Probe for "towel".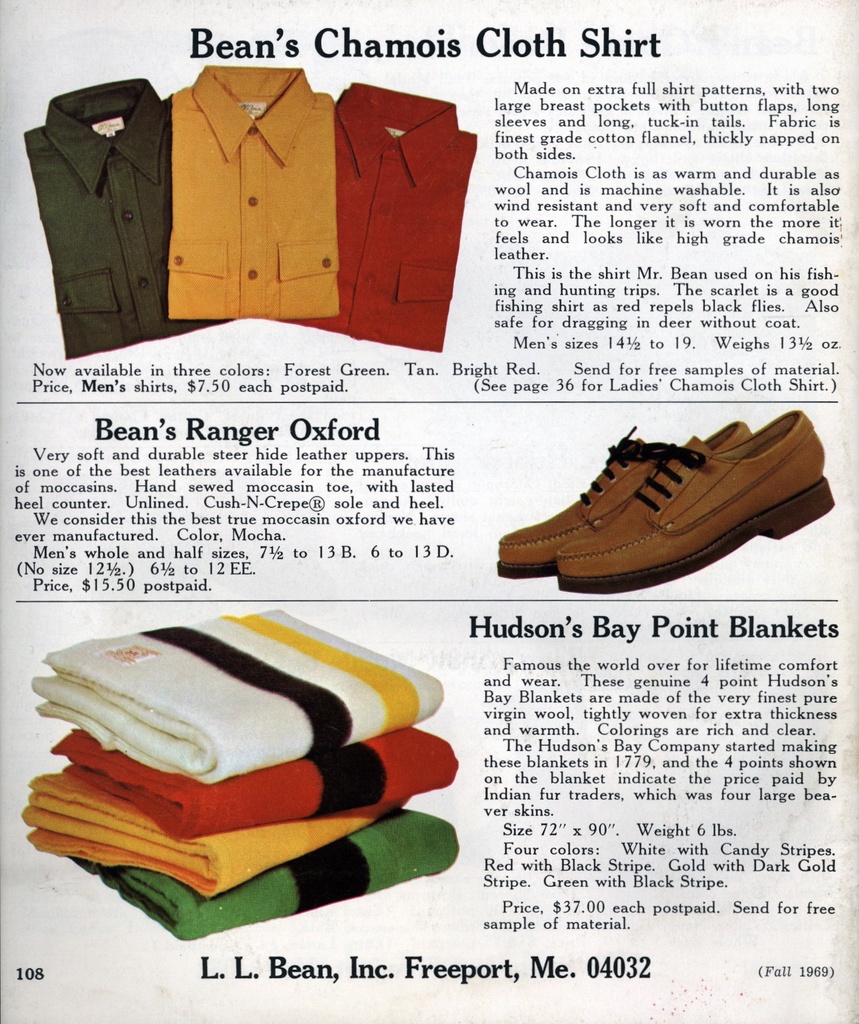
Probe result: 49, 724, 462, 840.
